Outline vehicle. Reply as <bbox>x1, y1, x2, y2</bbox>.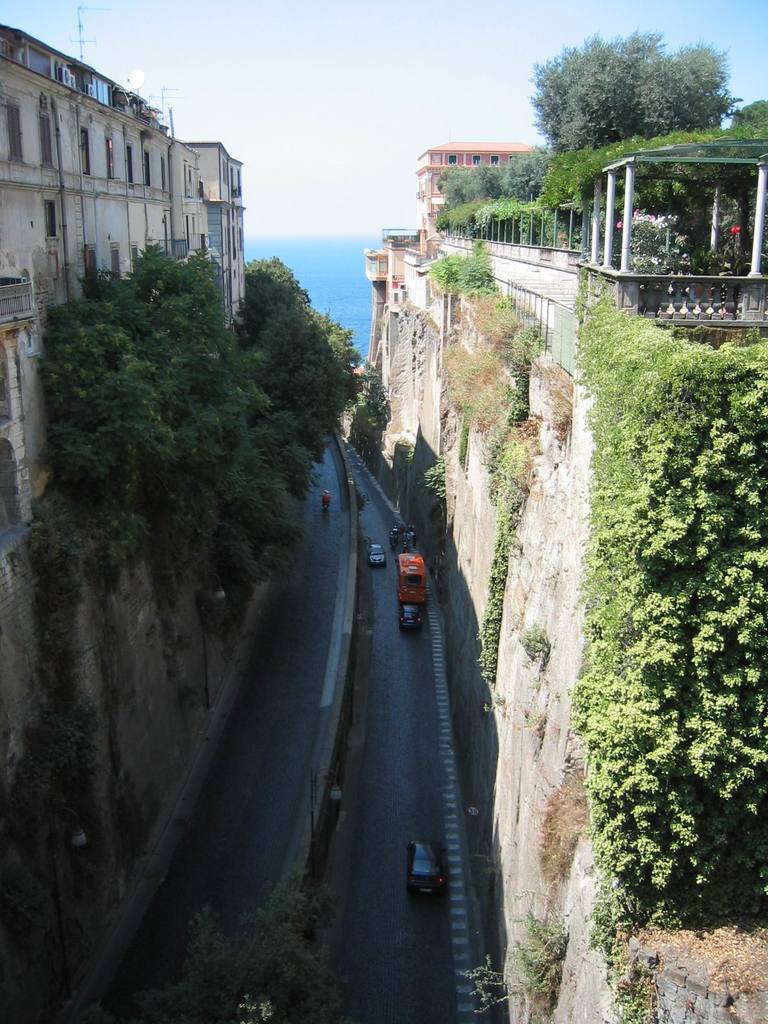
<bbox>396, 554, 422, 607</bbox>.
